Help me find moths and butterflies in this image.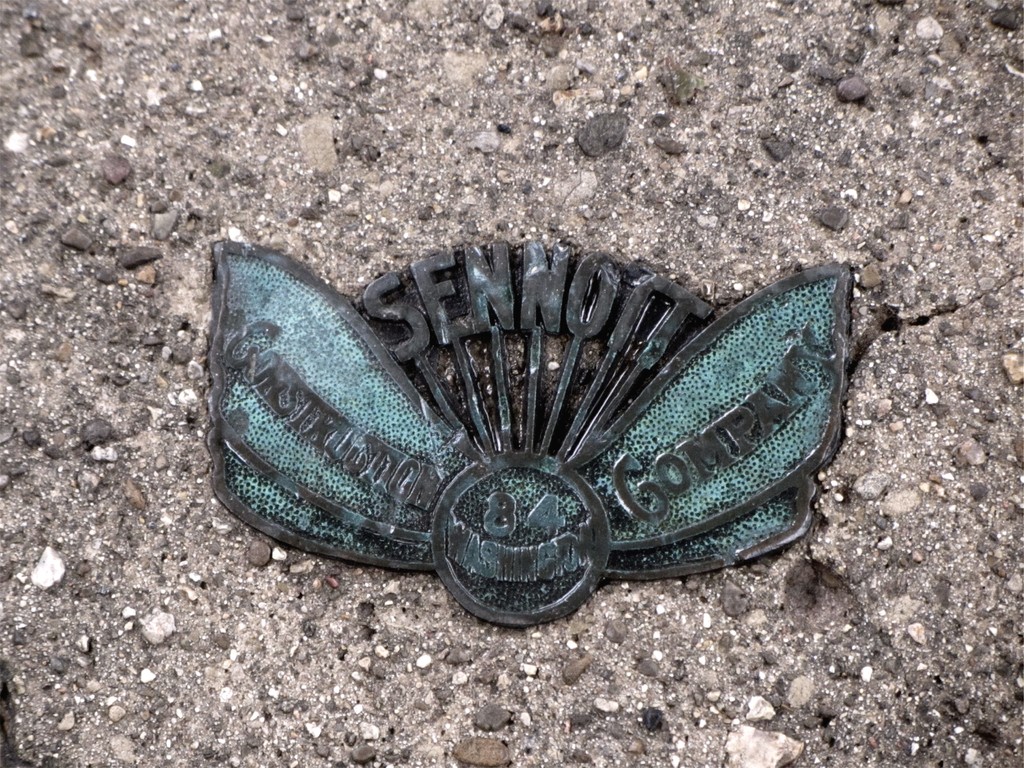
Found it: left=201, top=236, right=856, bottom=623.
